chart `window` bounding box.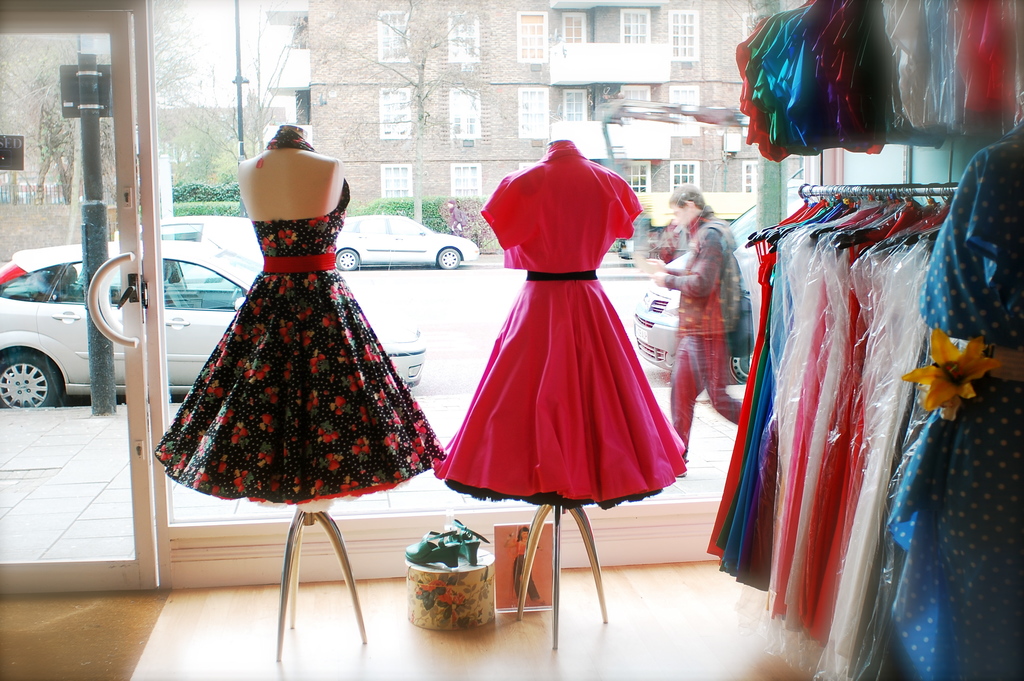
Charted: (449, 162, 482, 199).
